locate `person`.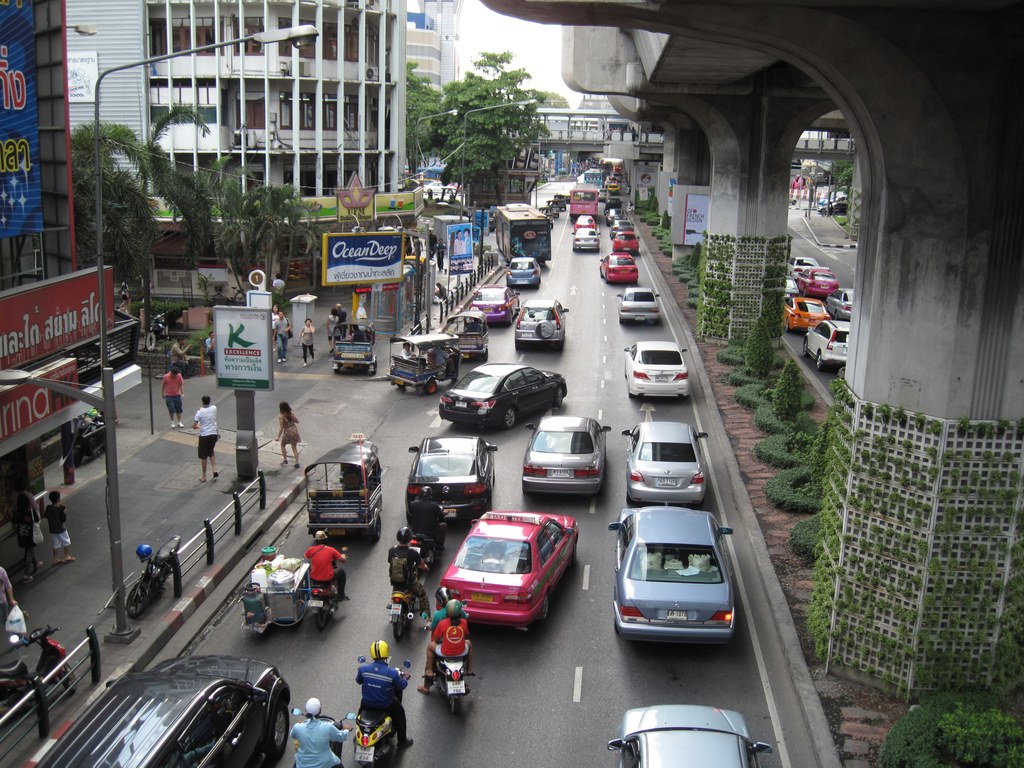
Bounding box: [422,600,466,680].
